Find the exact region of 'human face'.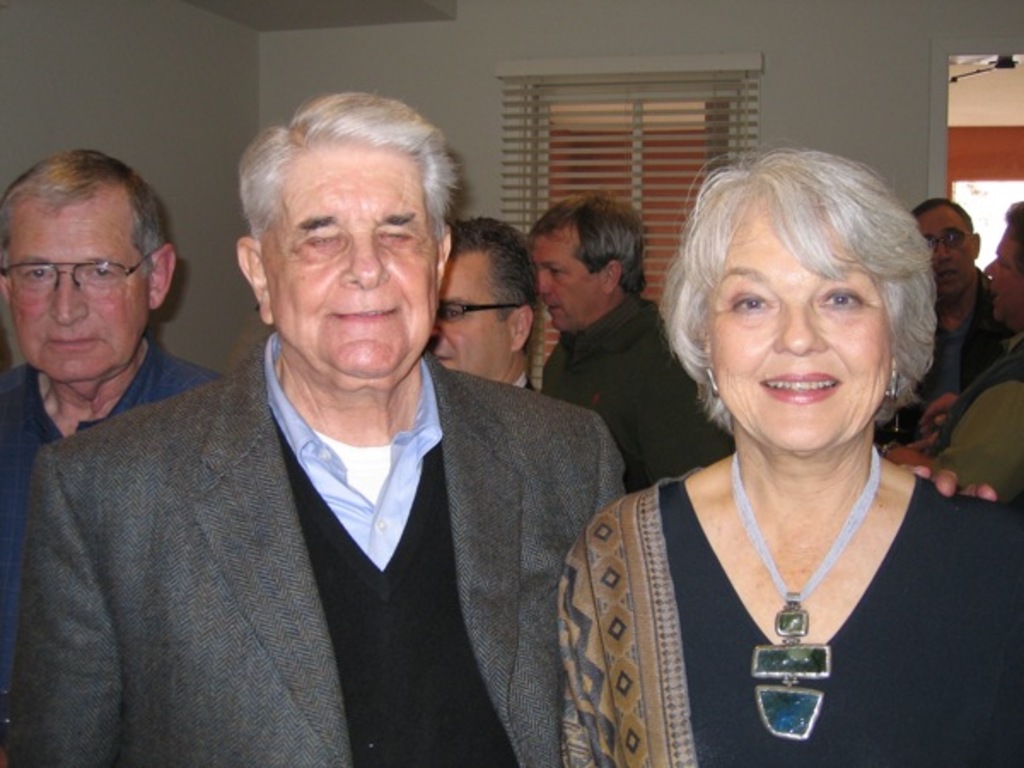
Exact region: [left=985, top=222, right=1022, bottom=329].
